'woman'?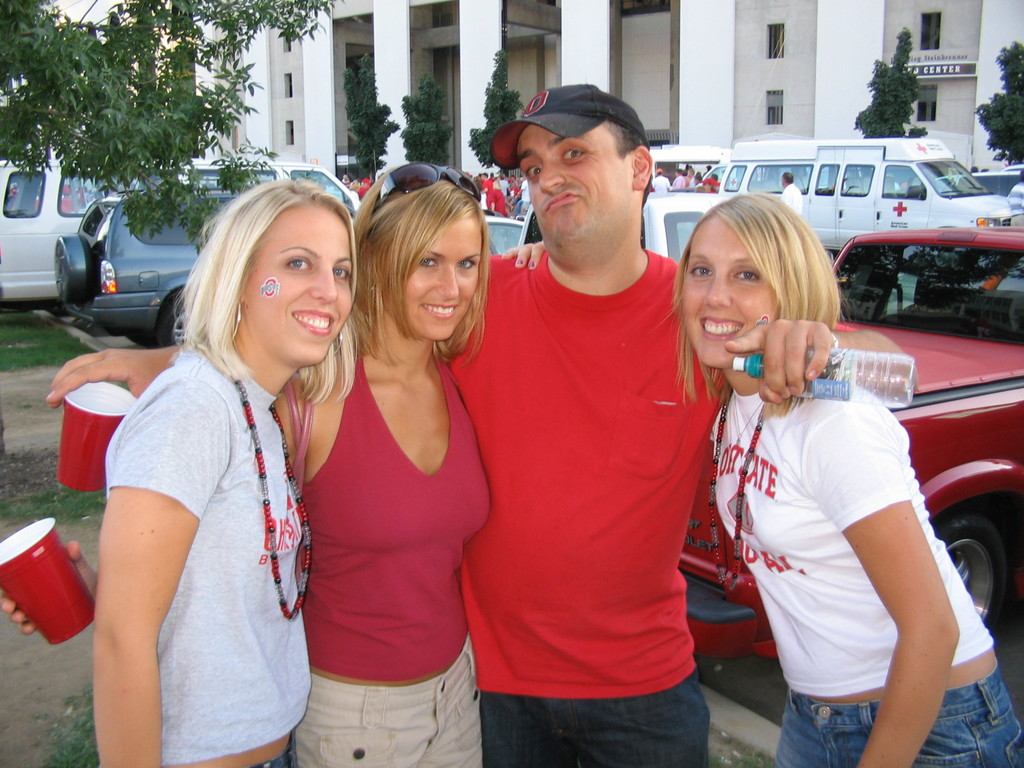
left=91, top=168, right=361, bottom=767
